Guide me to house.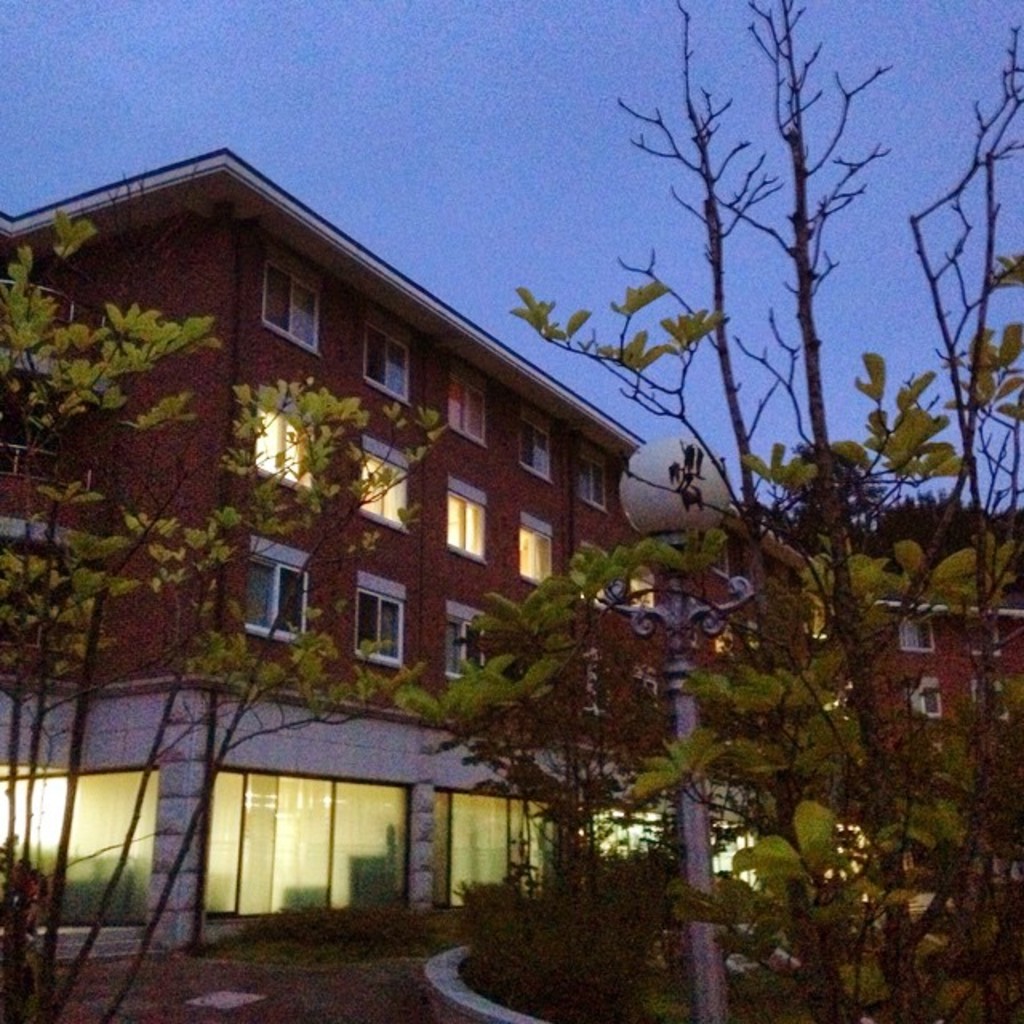
Guidance: {"left": 829, "top": 576, "right": 1014, "bottom": 814}.
